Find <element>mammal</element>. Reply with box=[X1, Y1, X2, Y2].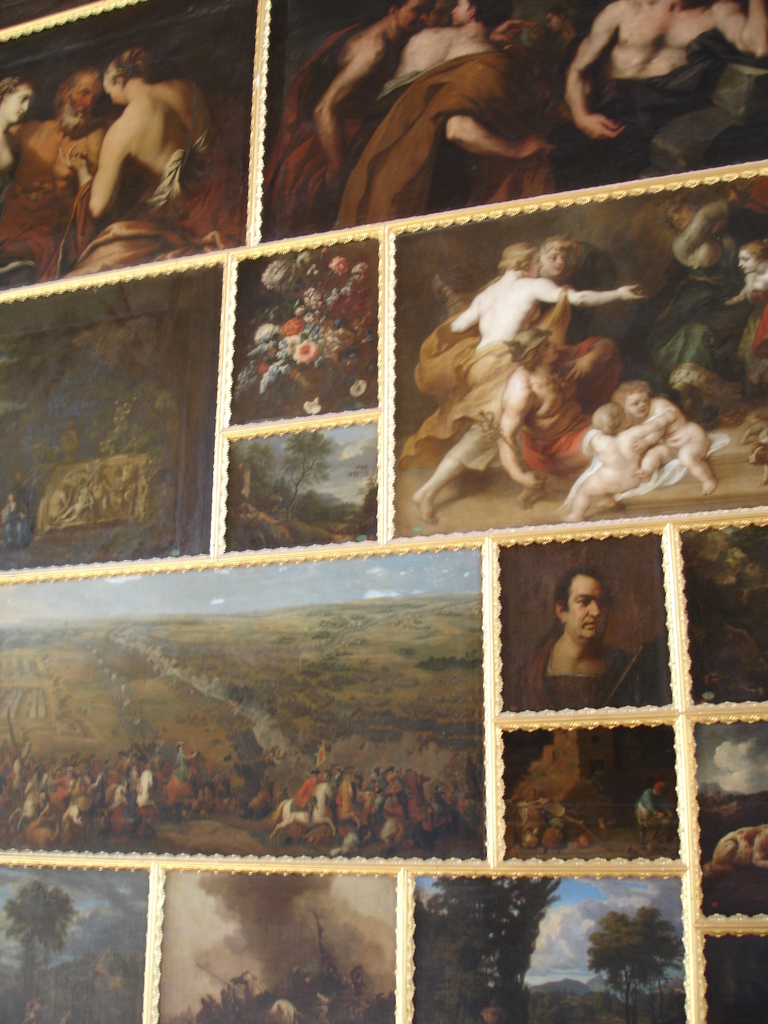
box=[262, 0, 438, 242].
